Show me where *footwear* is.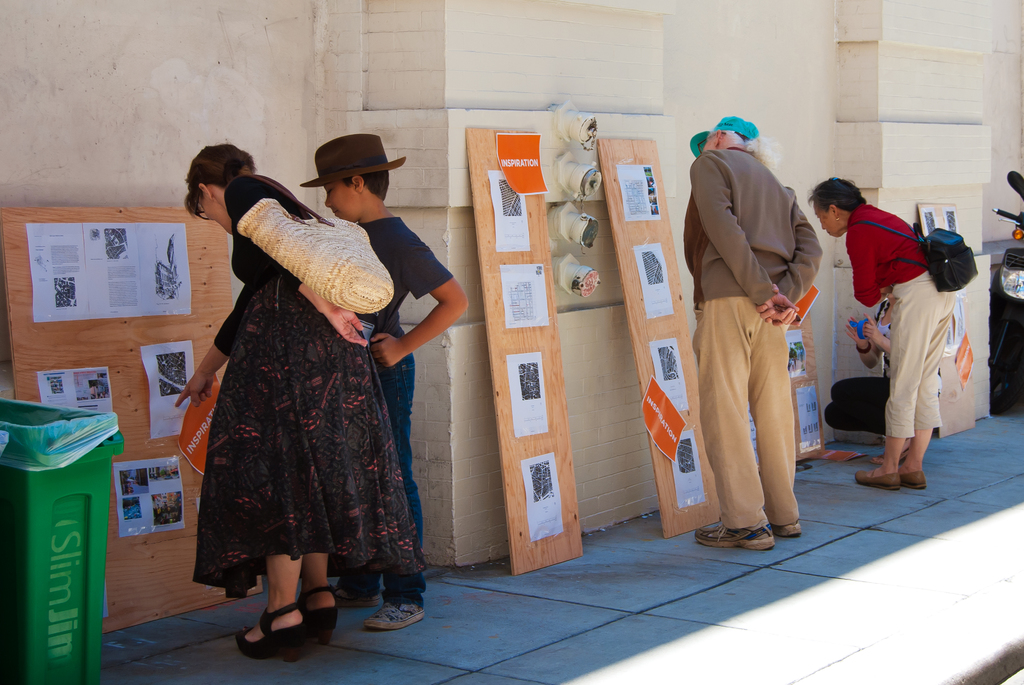
*footwear* is at locate(696, 526, 773, 551).
